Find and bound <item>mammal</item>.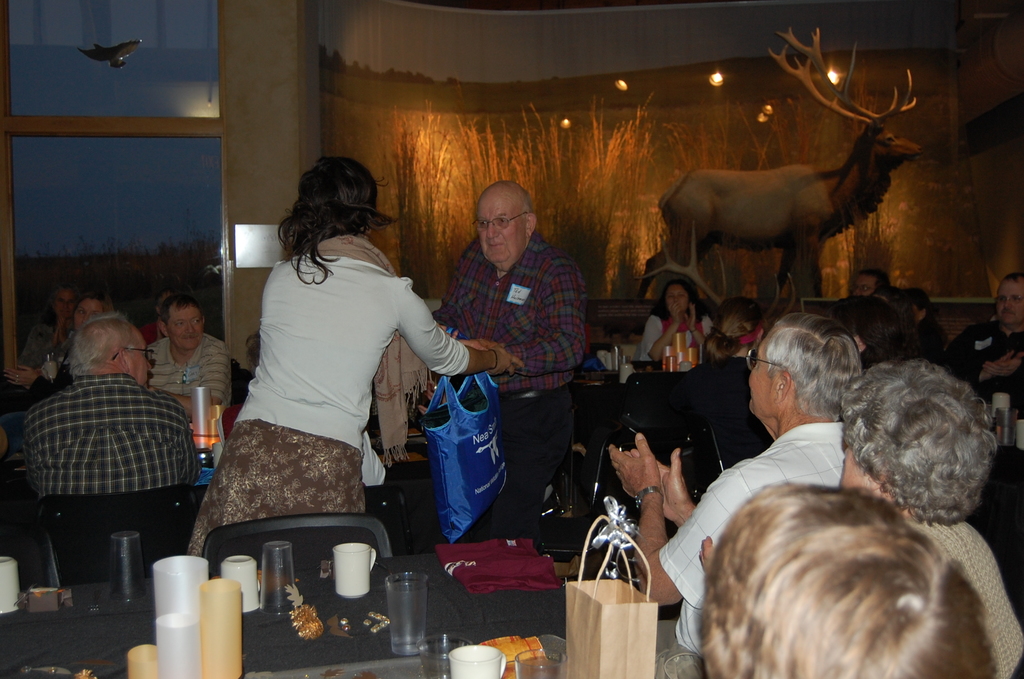
Bound: bbox=(22, 314, 194, 499).
